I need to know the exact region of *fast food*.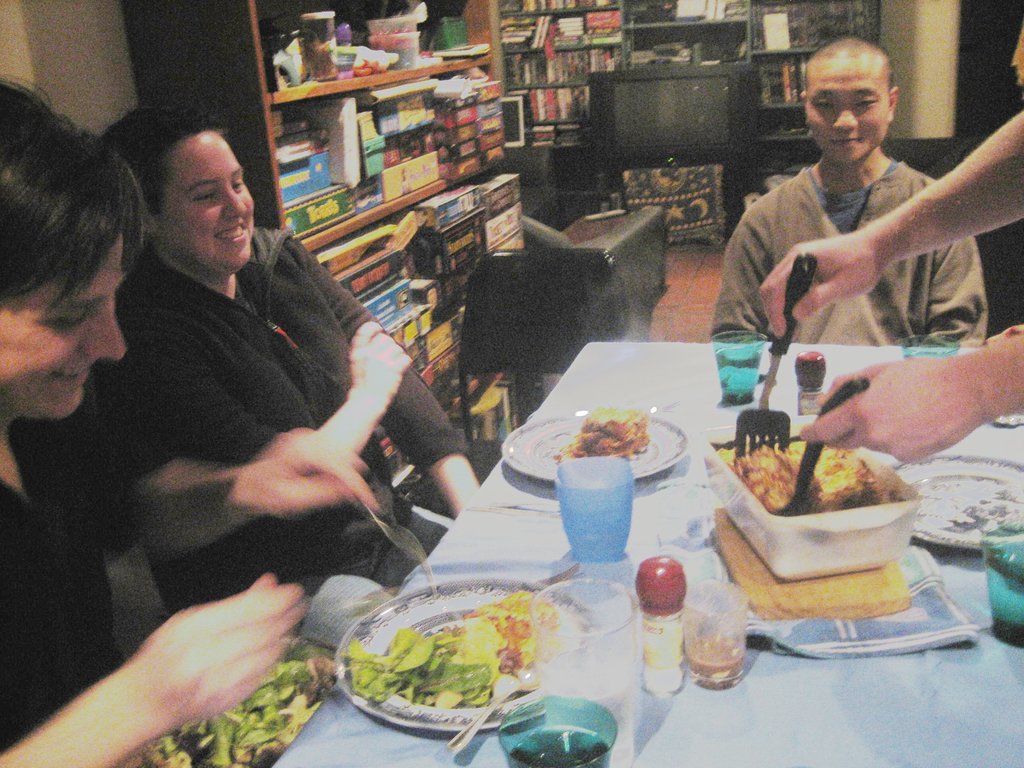
Region: (x1=465, y1=588, x2=563, y2=672).
